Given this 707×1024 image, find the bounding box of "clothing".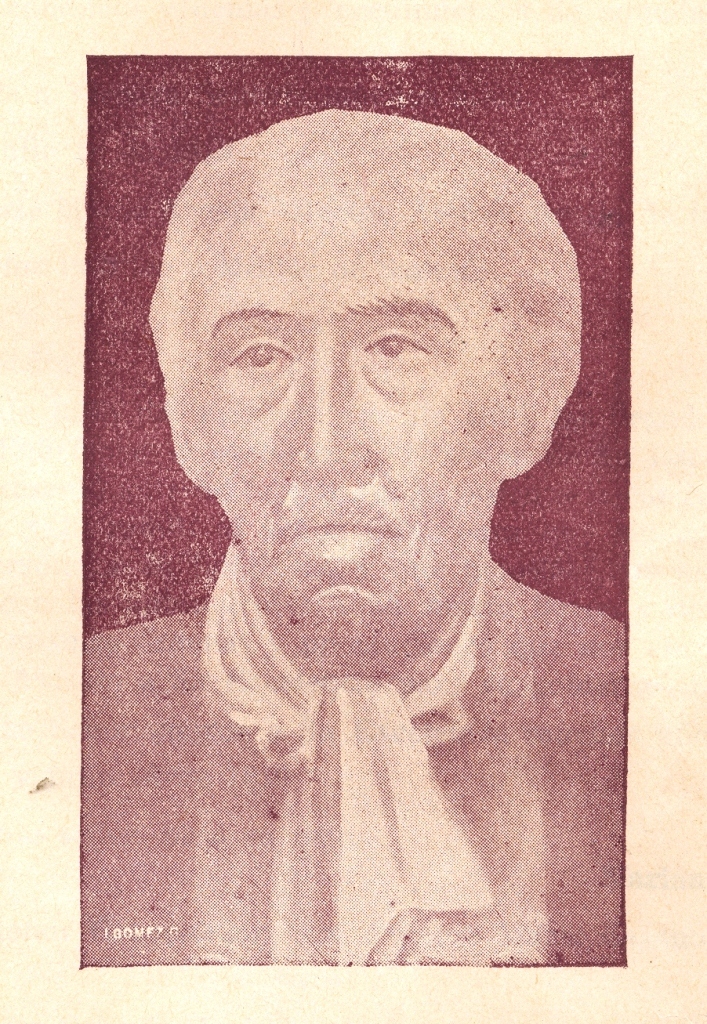
[x1=82, y1=597, x2=635, y2=964].
